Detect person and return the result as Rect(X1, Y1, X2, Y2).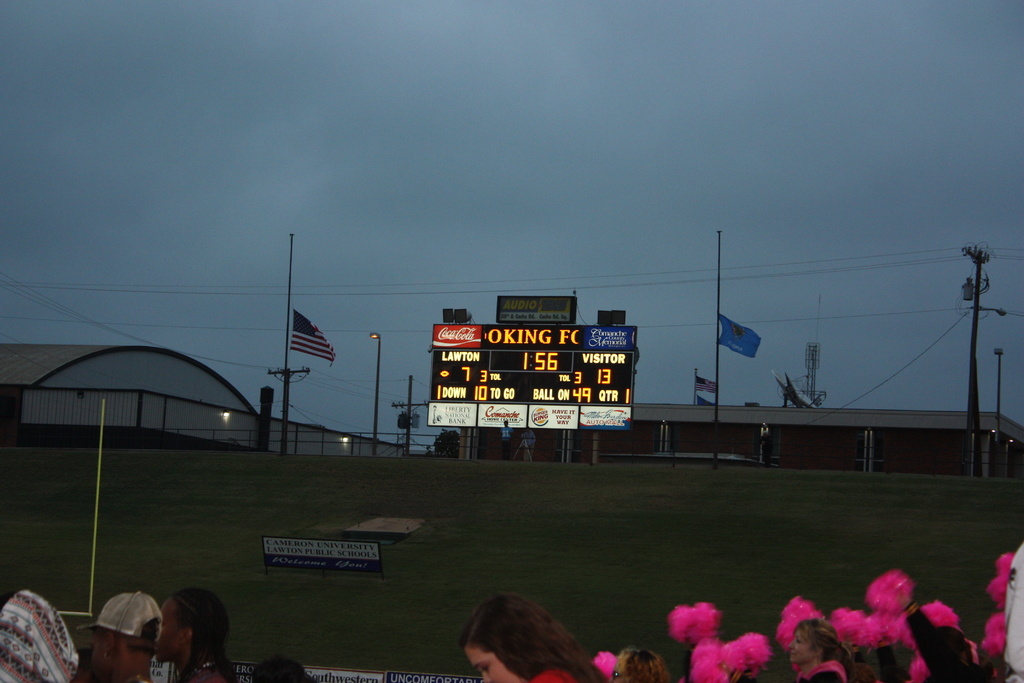
Rect(156, 589, 244, 682).
